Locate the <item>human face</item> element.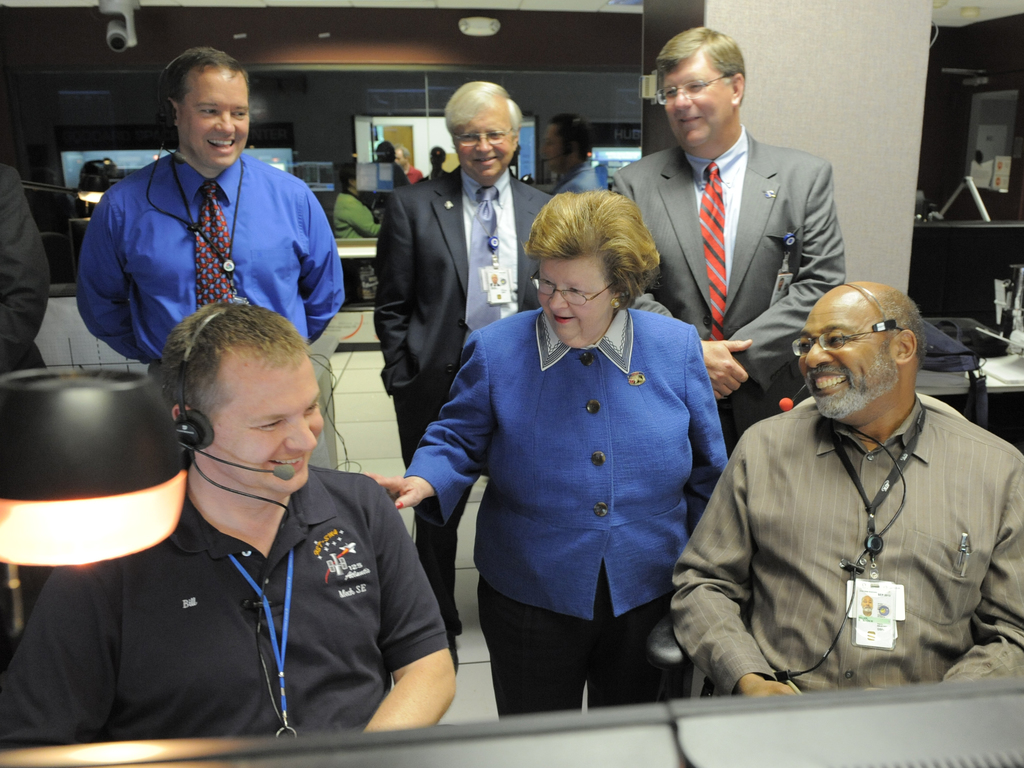
Element bbox: [left=662, top=60, right=732, bottom=145].
